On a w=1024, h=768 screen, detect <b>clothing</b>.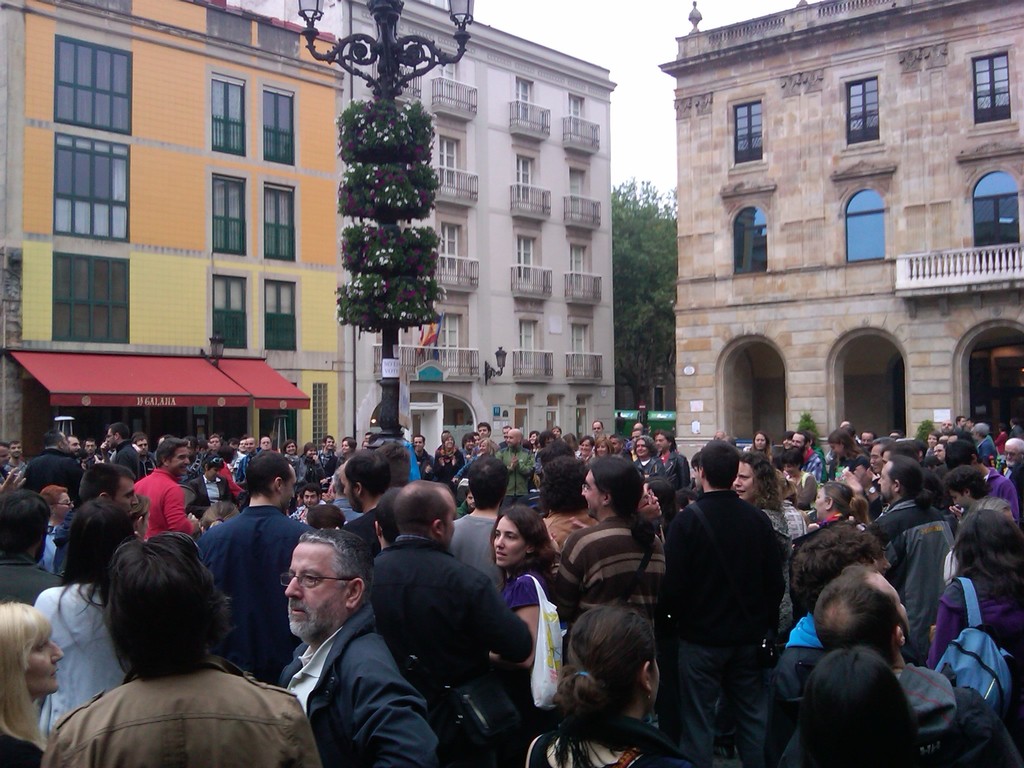
BBox(274, 596, 431, 767).
